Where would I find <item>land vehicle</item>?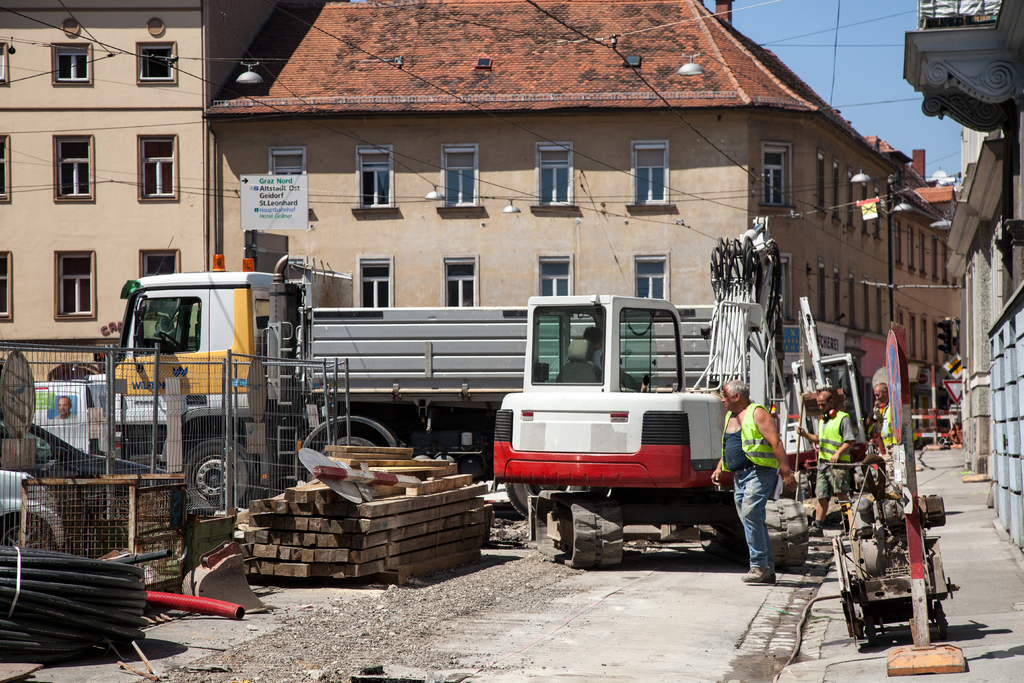
At 104,236,711,510.
